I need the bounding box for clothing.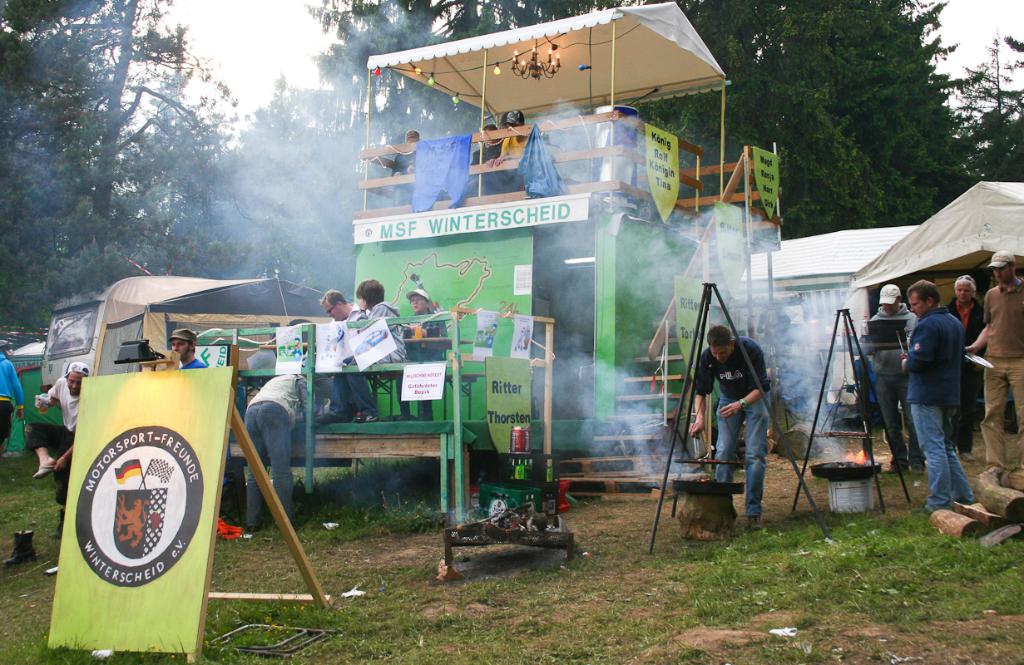
Here it is: l=678, t=307, r=784, b=527.
